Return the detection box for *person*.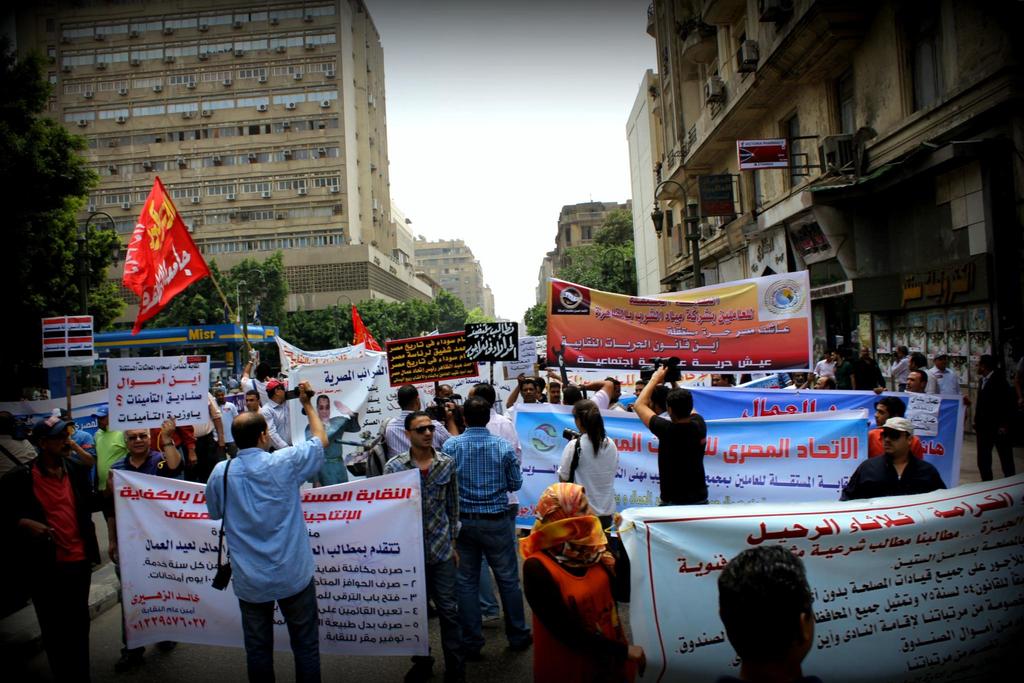
bbox=[635, 360, 708, 507].
